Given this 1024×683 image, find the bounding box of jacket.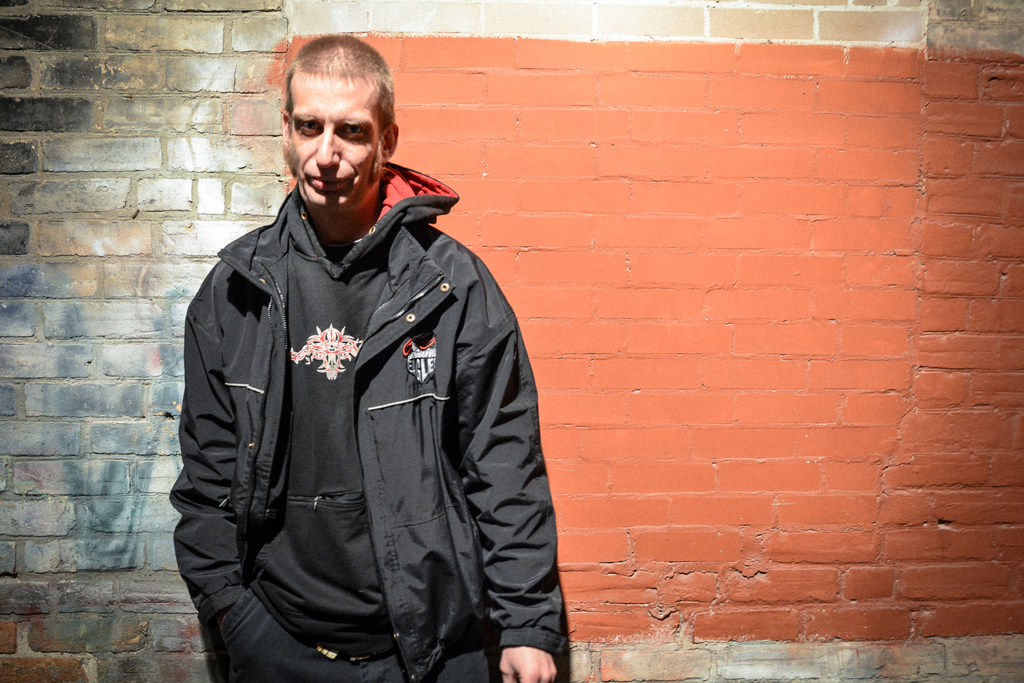
171,159,566,682.
